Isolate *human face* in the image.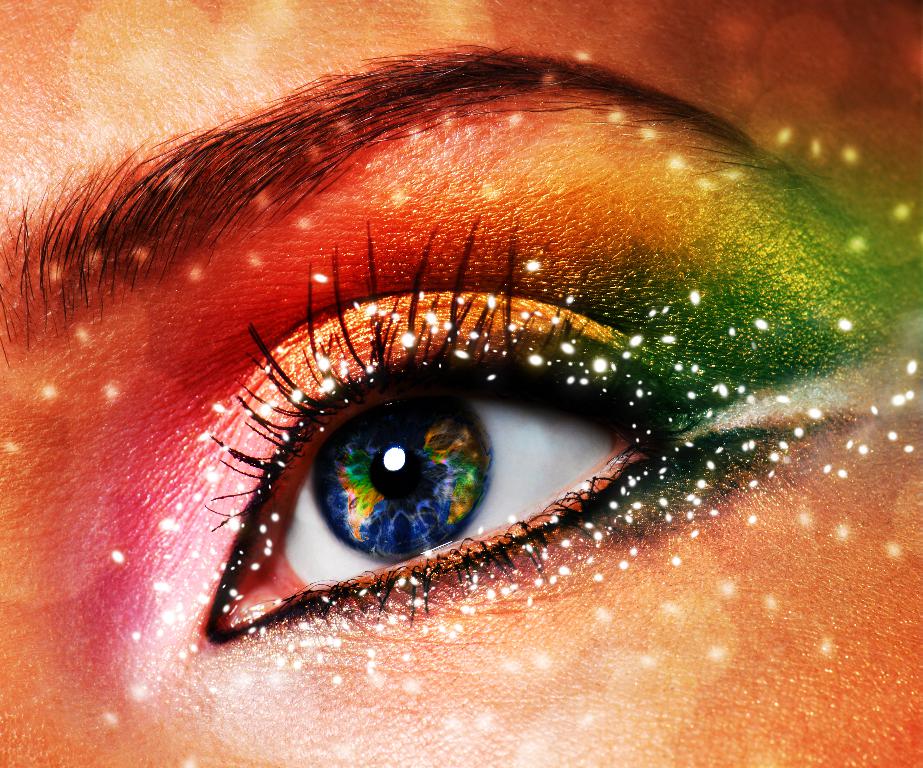
Isolated region: [0, 0, 922, 767].
